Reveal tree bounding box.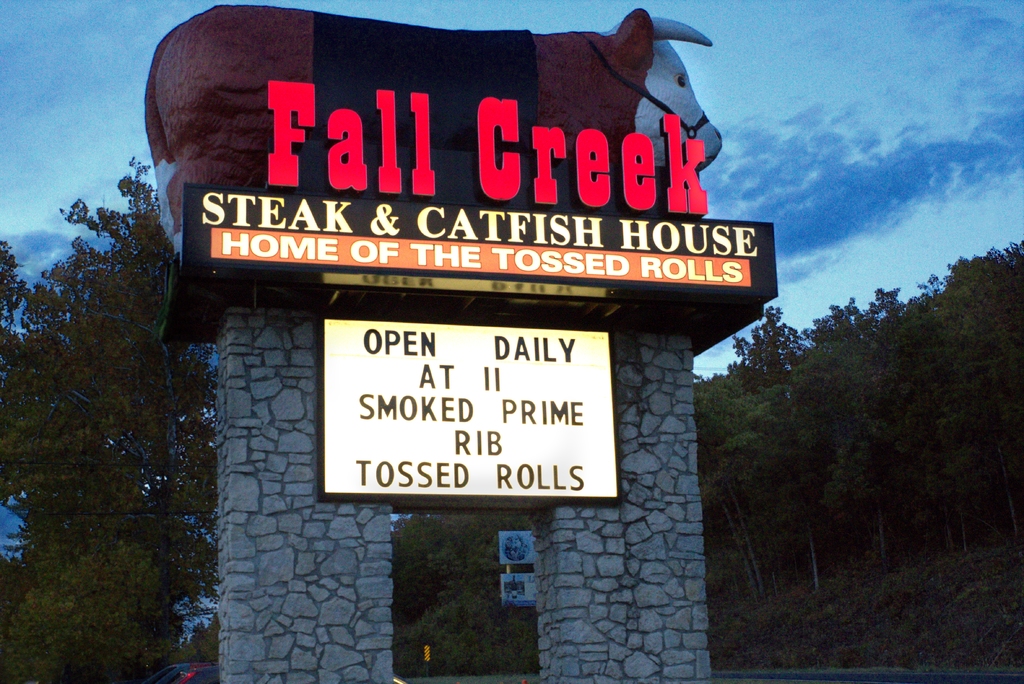
Revealed: <bbox>392, 511, 547, 683</bbox>.
